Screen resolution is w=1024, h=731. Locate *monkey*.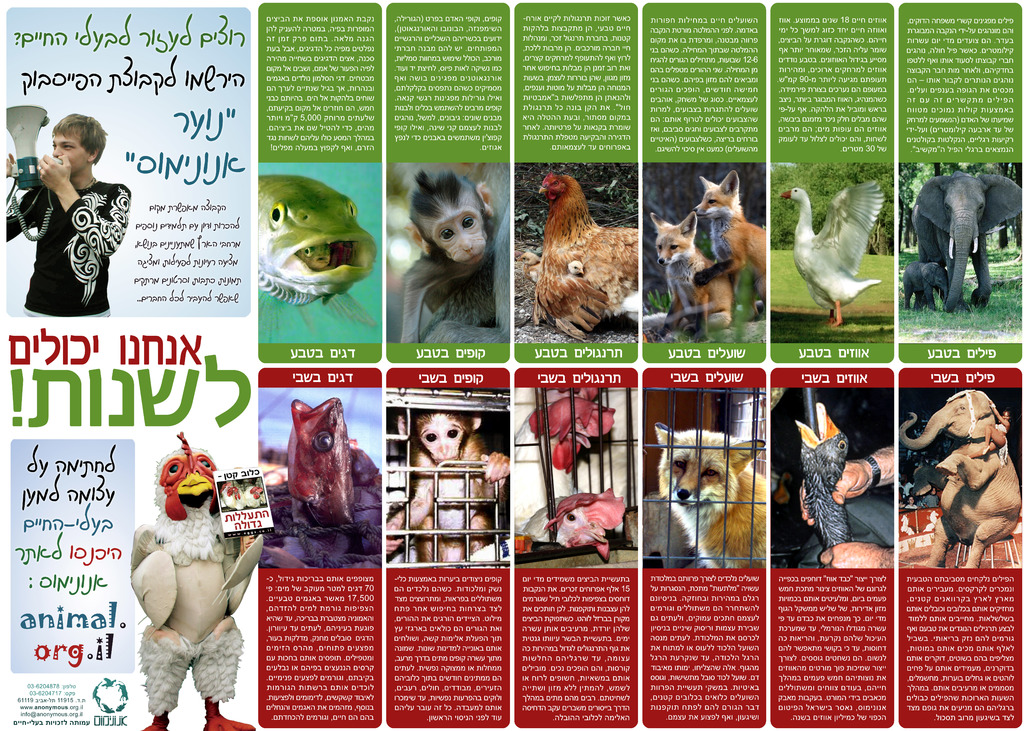
(381,407,508,562).
